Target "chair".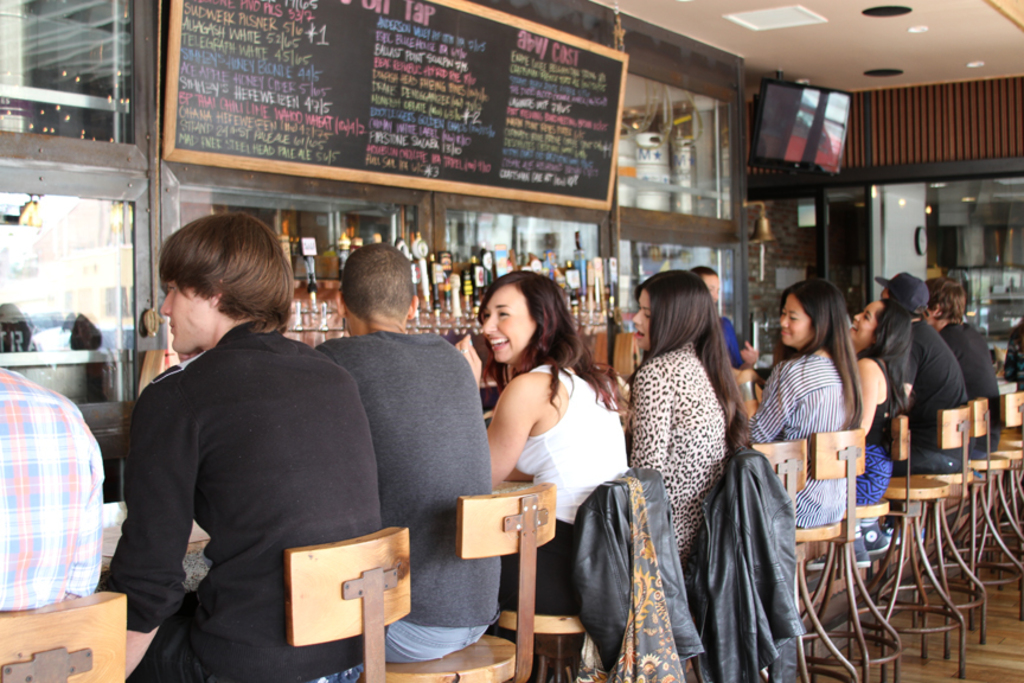
Target region: <region>857, 387, 973, 647</region>.
